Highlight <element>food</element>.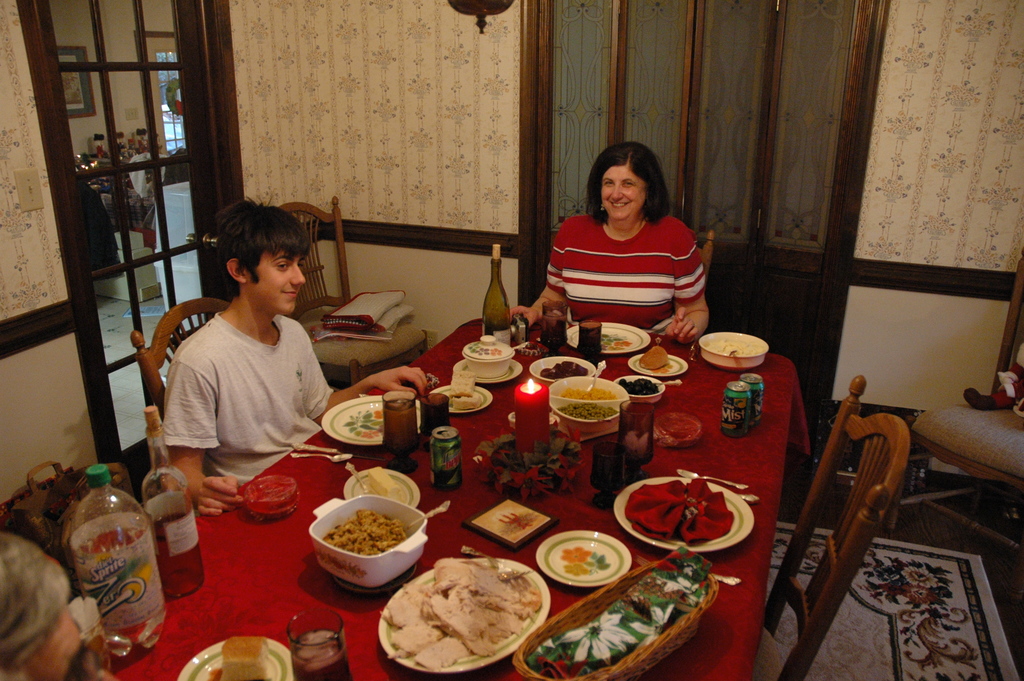
Highlighted region: BBox(448, 368, 479, 398).
